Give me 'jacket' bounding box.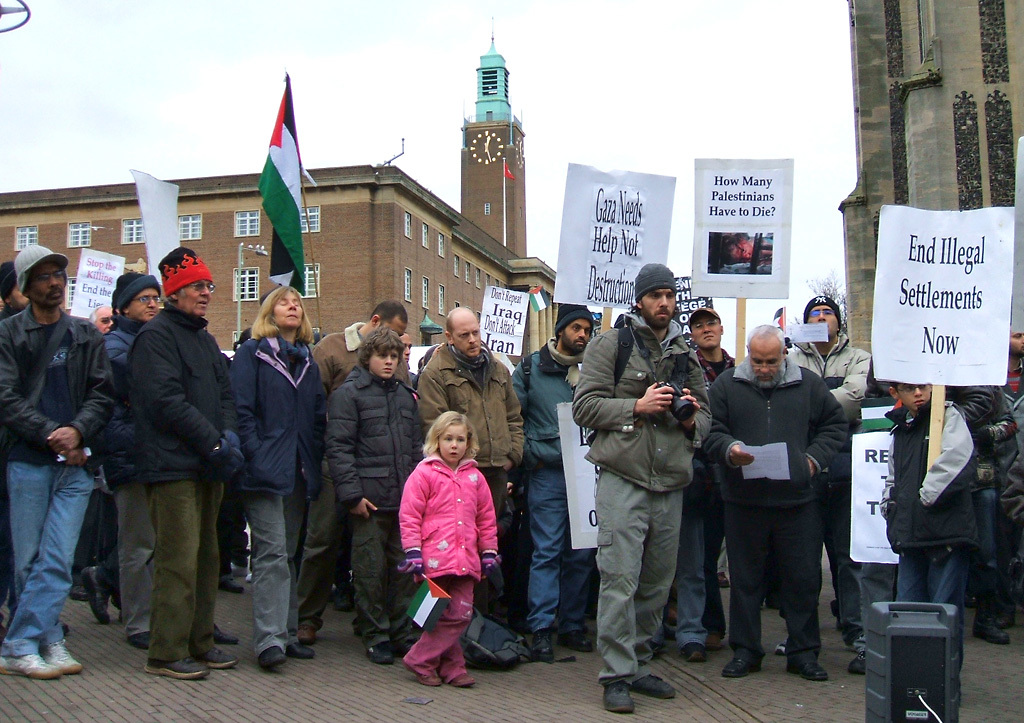
[708, 352, 852, 512].
